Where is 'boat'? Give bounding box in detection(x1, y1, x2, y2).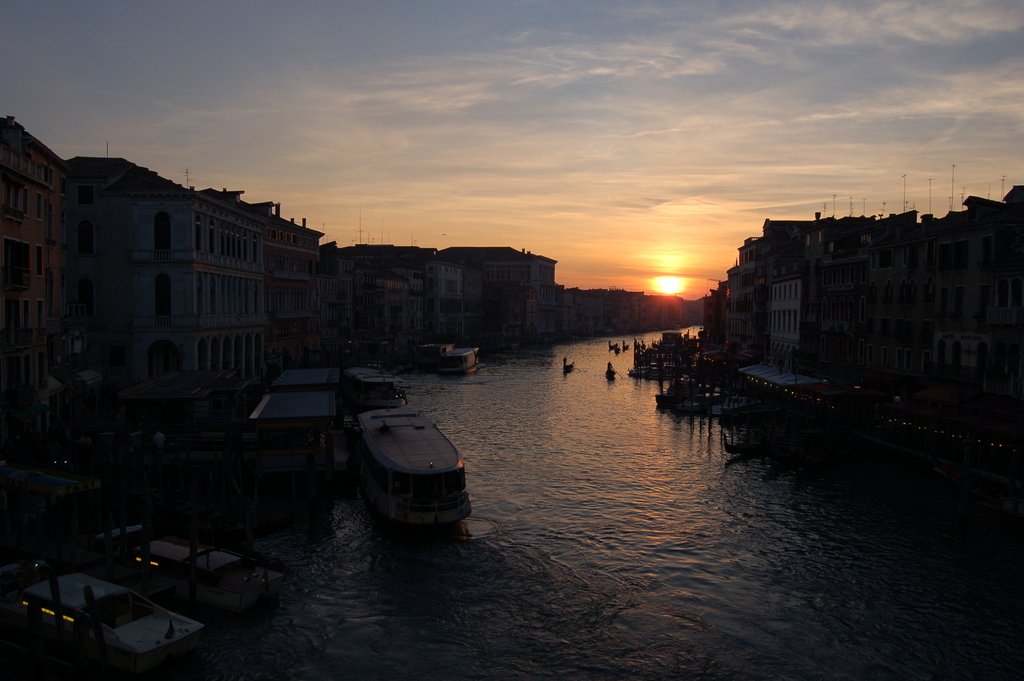
detection(118, 510, 305, 603).
